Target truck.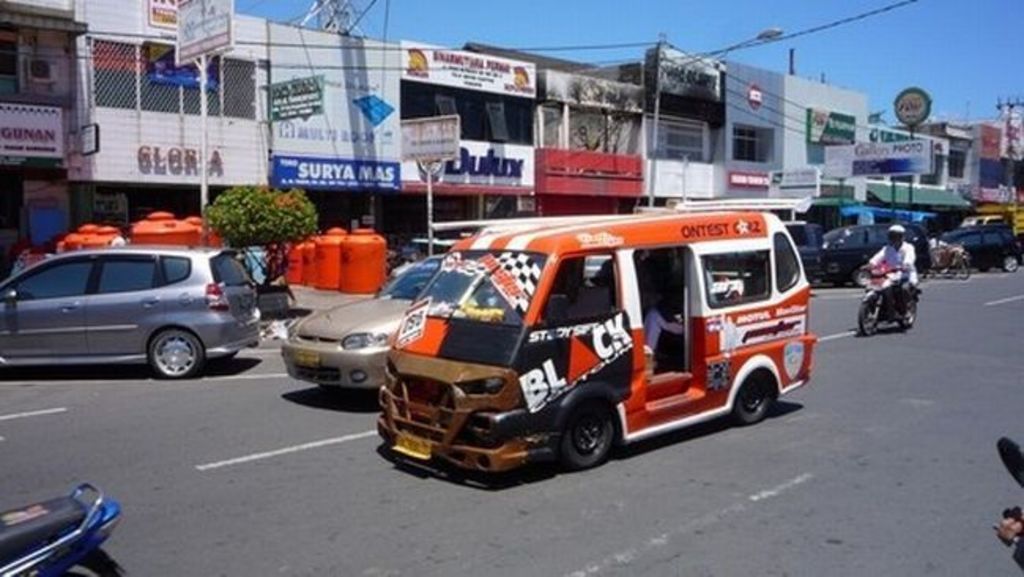
Target region: detection(365, 214, 830, 478).
